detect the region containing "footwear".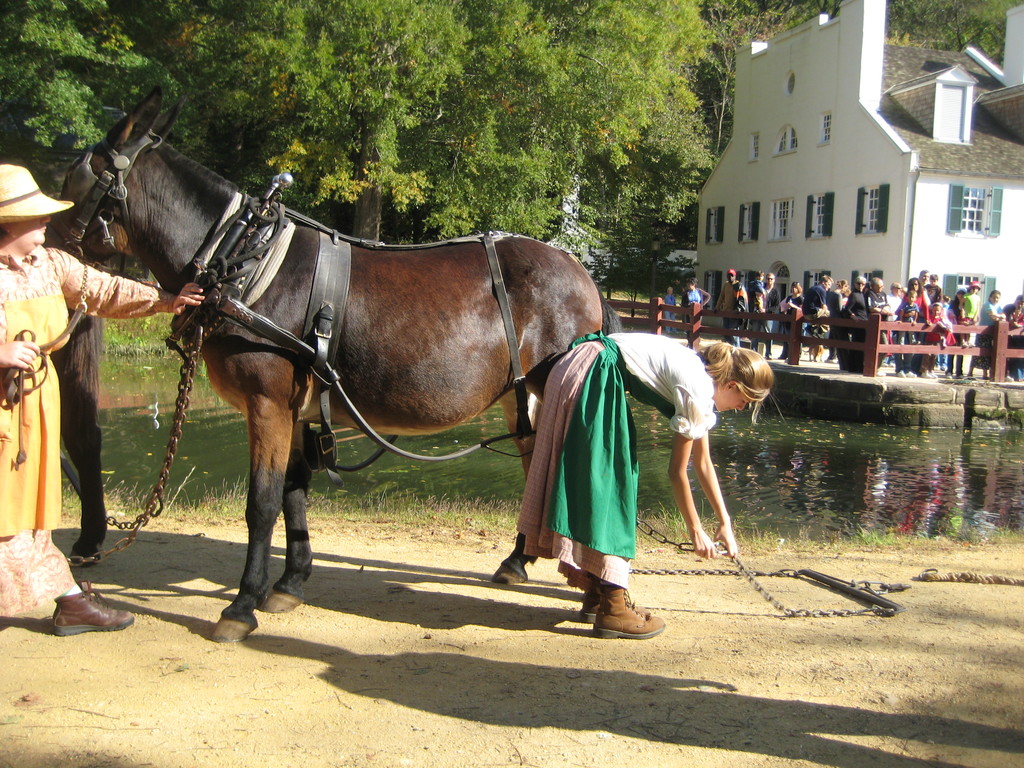
box=[897, 368, 905, 376].
